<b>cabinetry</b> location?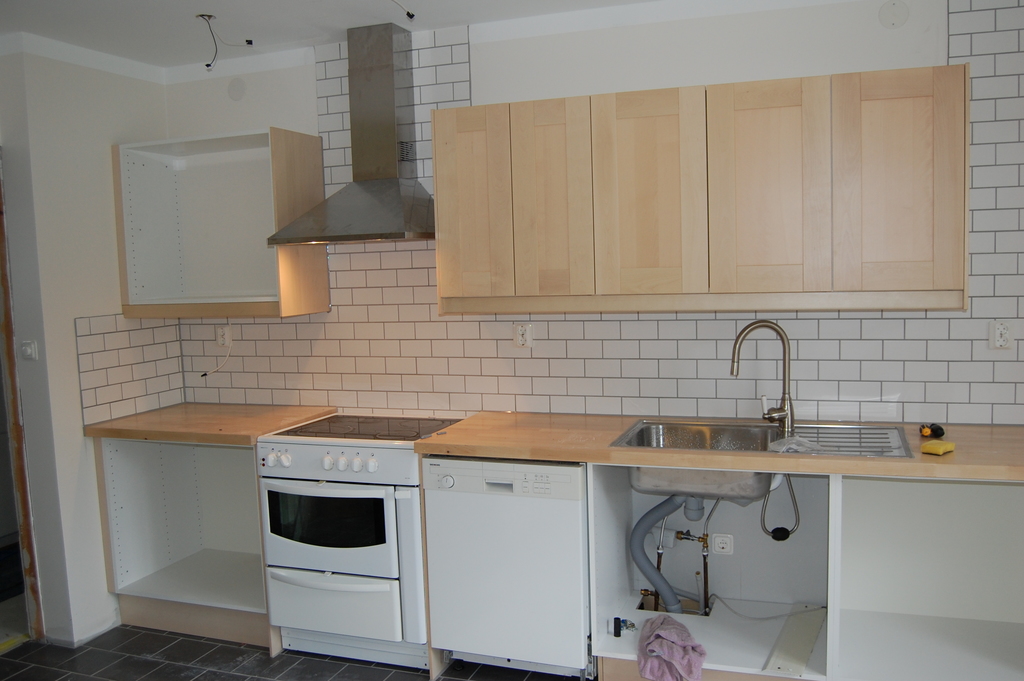
locate(120, 125, 333, 314)
